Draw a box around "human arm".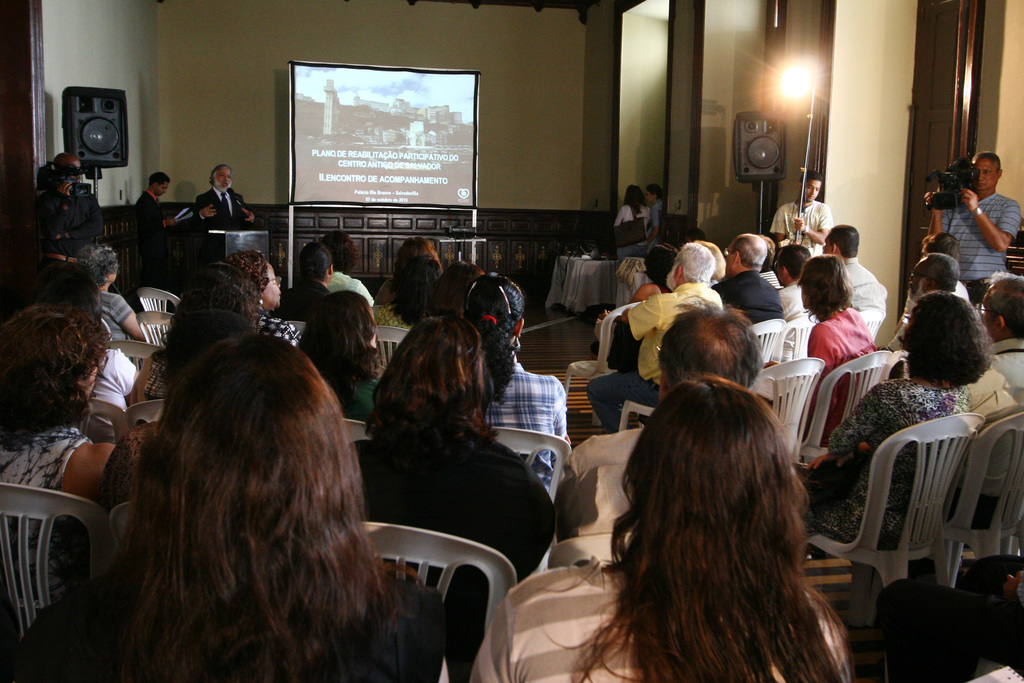
(left=240, top=206, right=259, bottom=226).
